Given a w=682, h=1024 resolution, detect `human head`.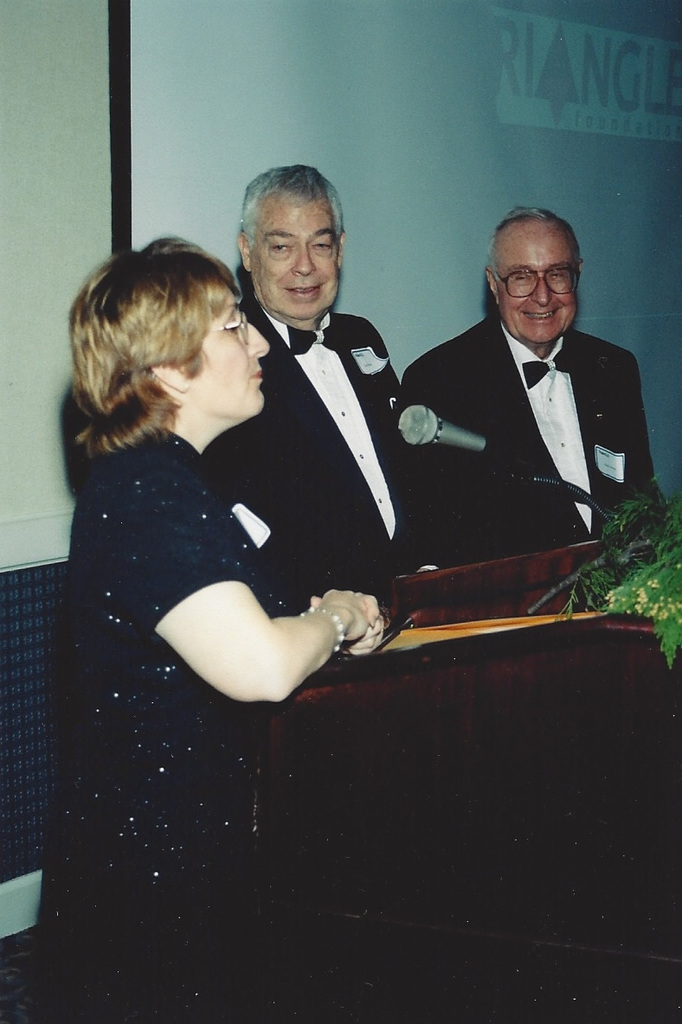
locate(234, 177, 346, 323).
